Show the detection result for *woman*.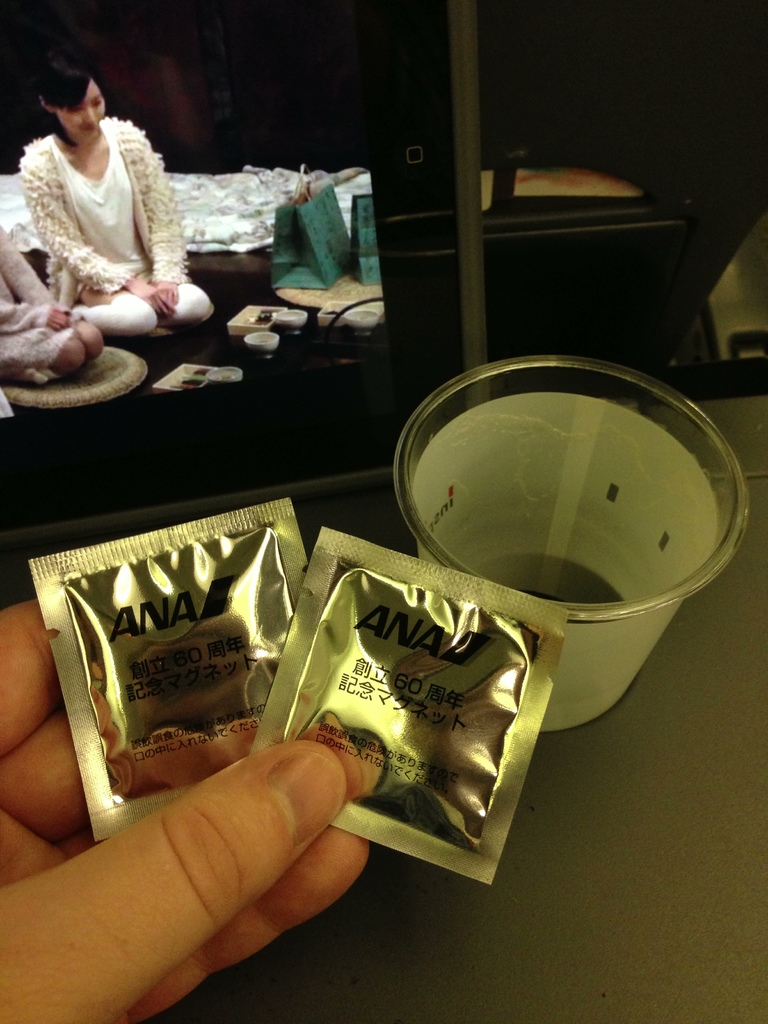
(x1=14, y1=56, x2=187, y2=326).
